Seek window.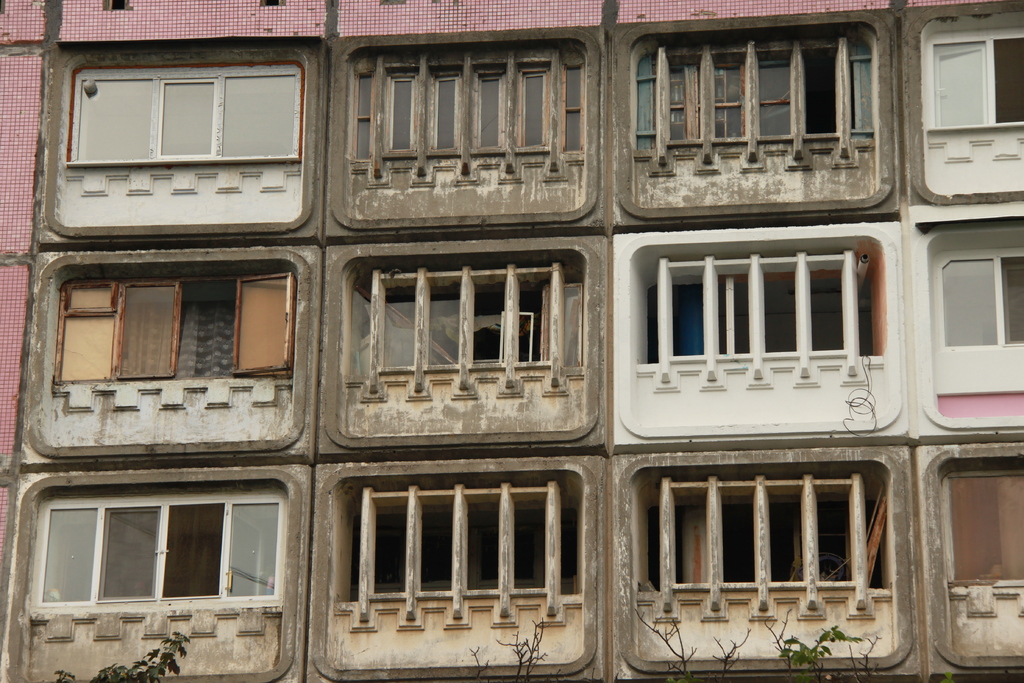
<box>637,268,879,365</box>.
